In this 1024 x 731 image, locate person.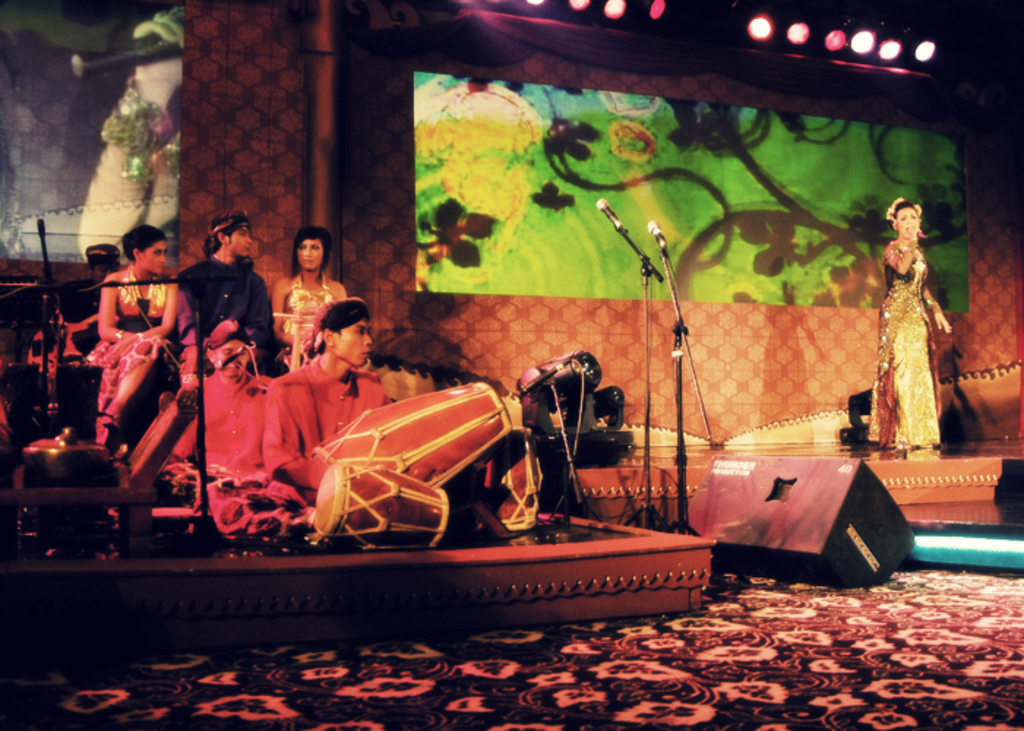
Bounding box: rect(274, 221, 350, 368).
